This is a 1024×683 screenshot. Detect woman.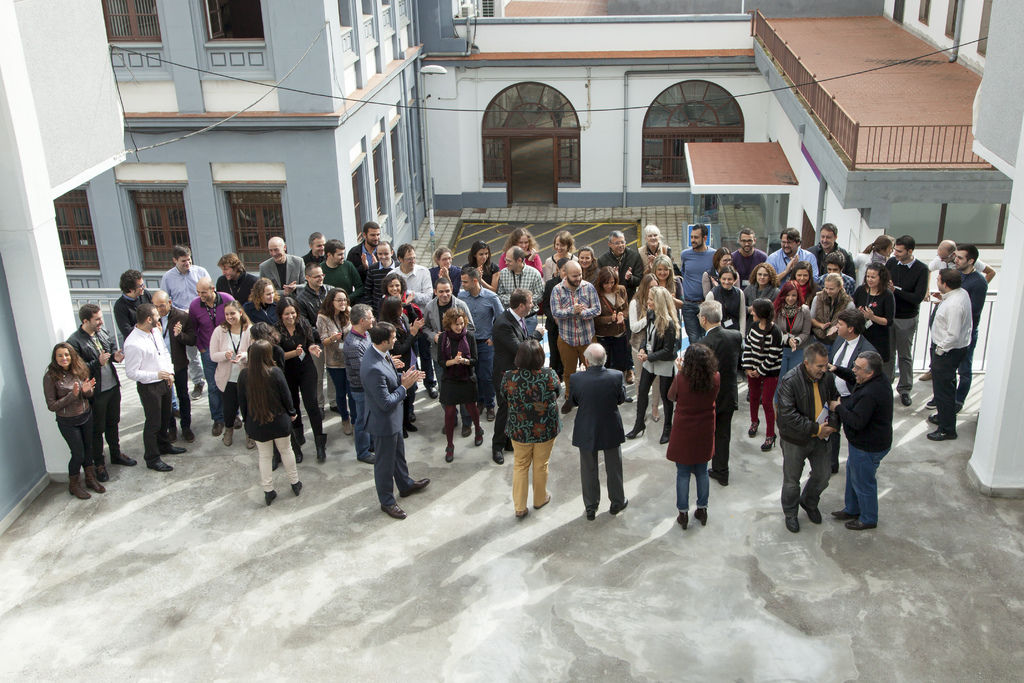
793:261:820:306.
